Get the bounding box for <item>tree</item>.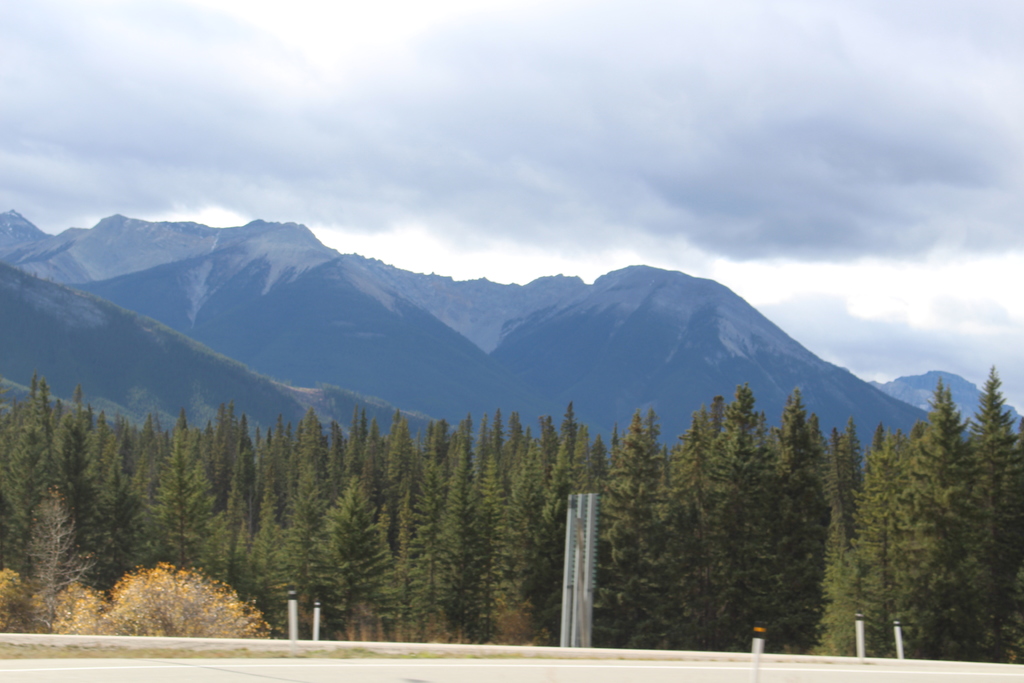
0:372:42:571.
